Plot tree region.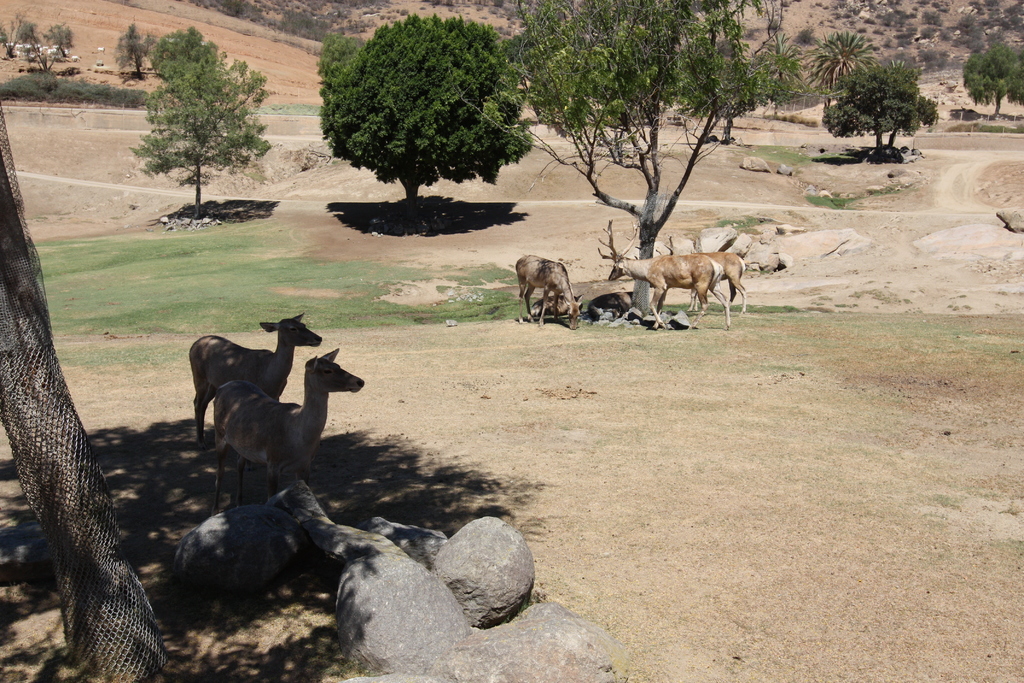
Plotted at 21,21,75,72.
